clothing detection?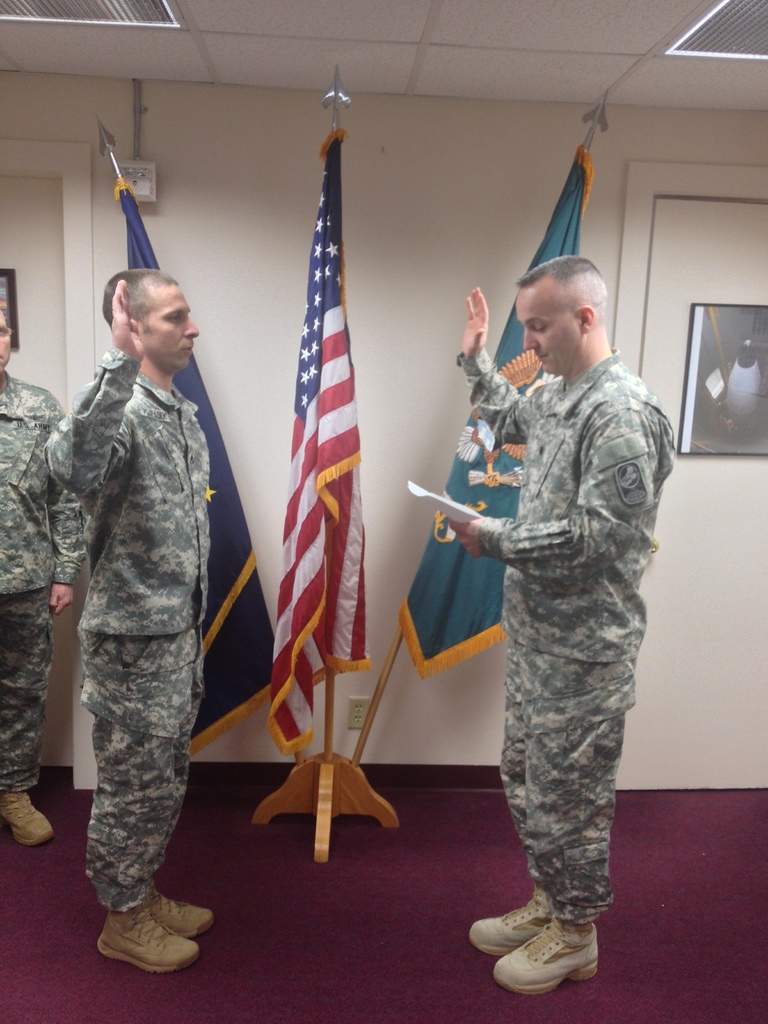
select_region(419, 260, 676, 959)
